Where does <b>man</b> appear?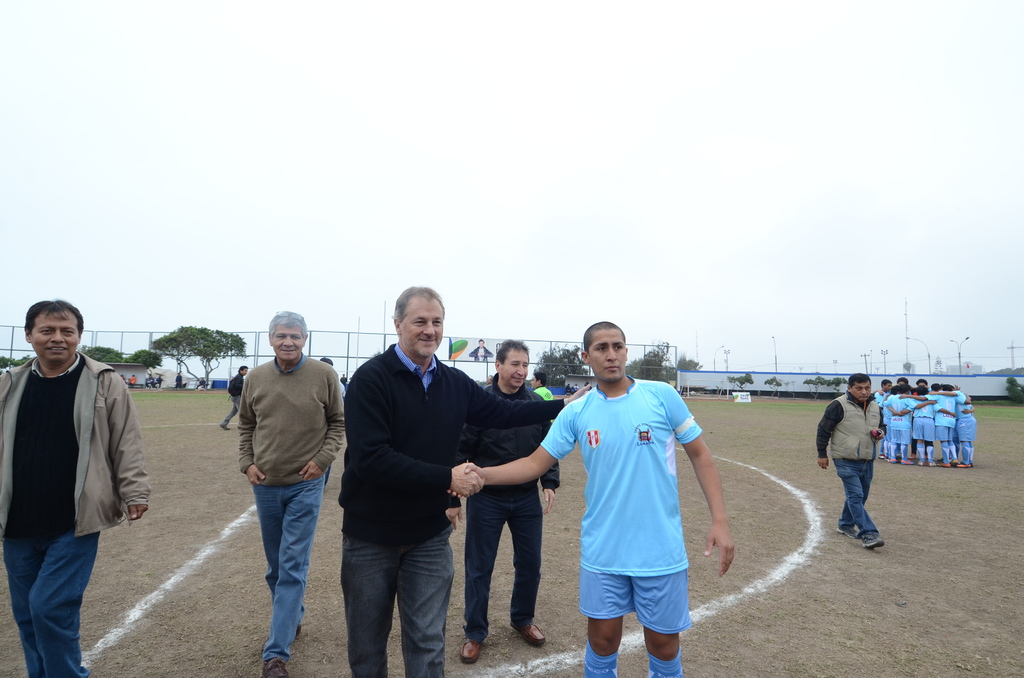
Appears at l=572, t=383, r=580, b=390.
